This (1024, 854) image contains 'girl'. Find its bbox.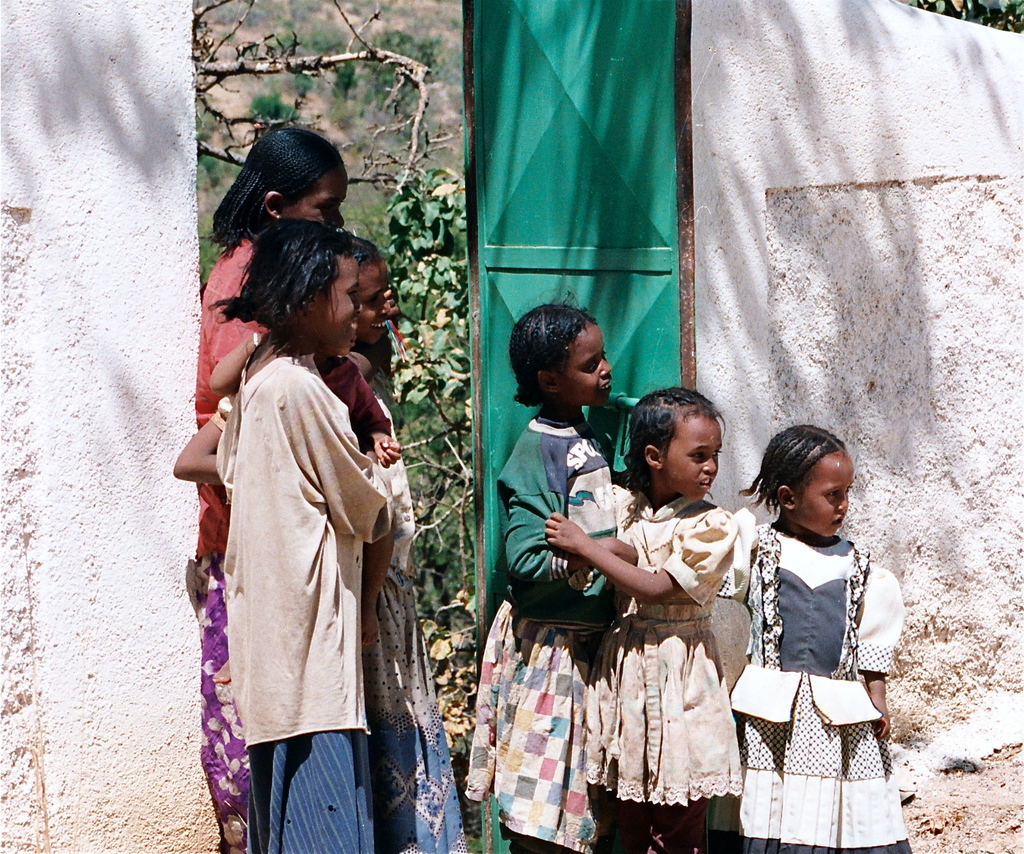
463 281 640 853.
